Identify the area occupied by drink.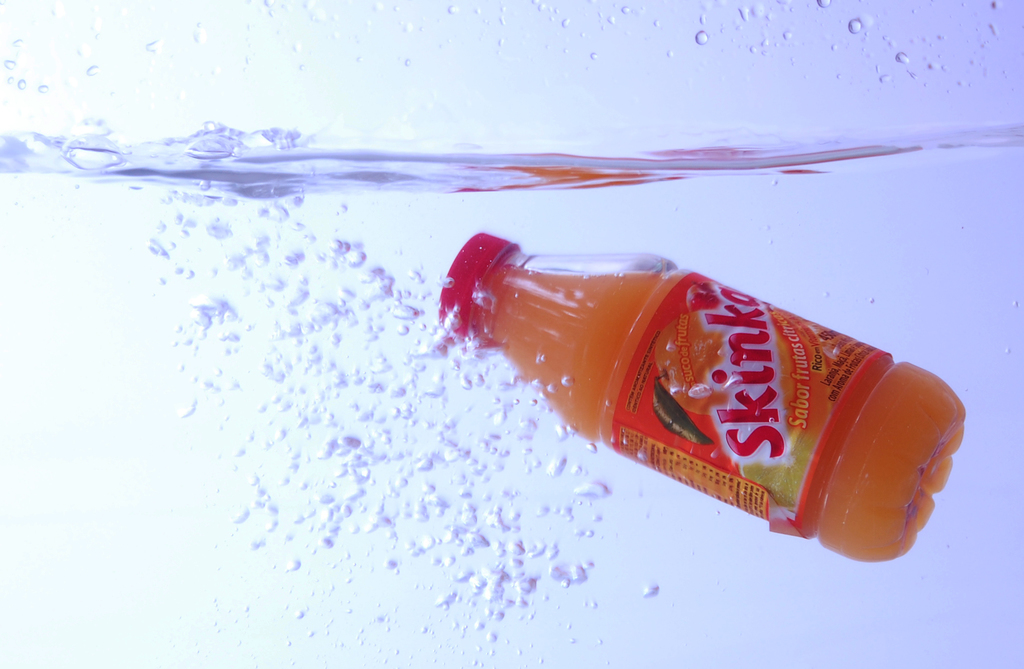
Area: left=436, top=239, right=966, bottom=563.
